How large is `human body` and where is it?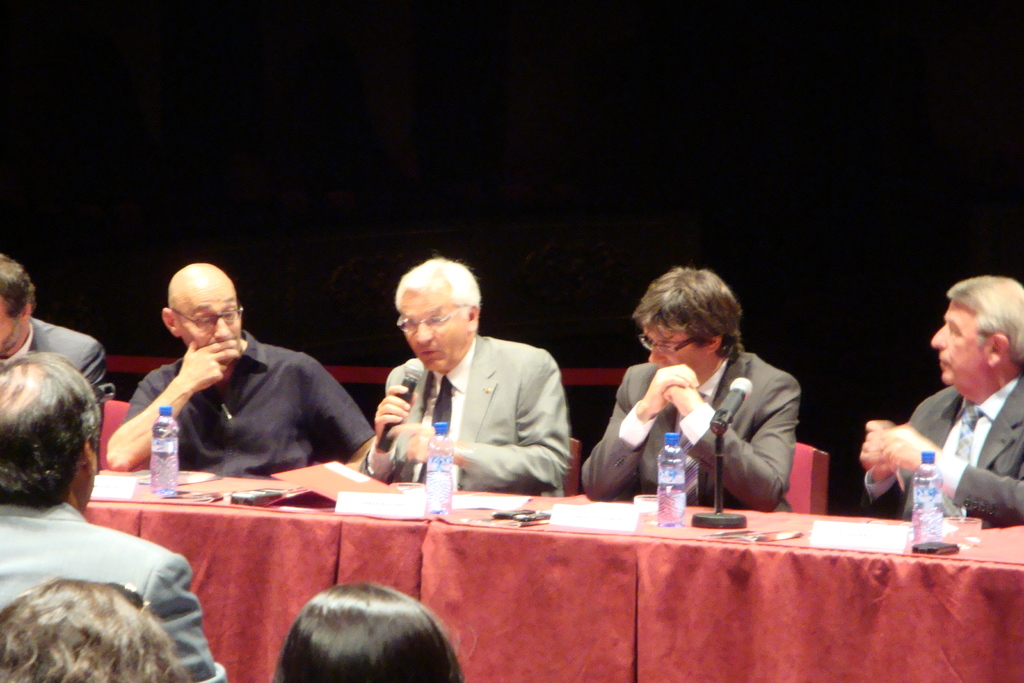
Bounding box: 270/574/463/682.
